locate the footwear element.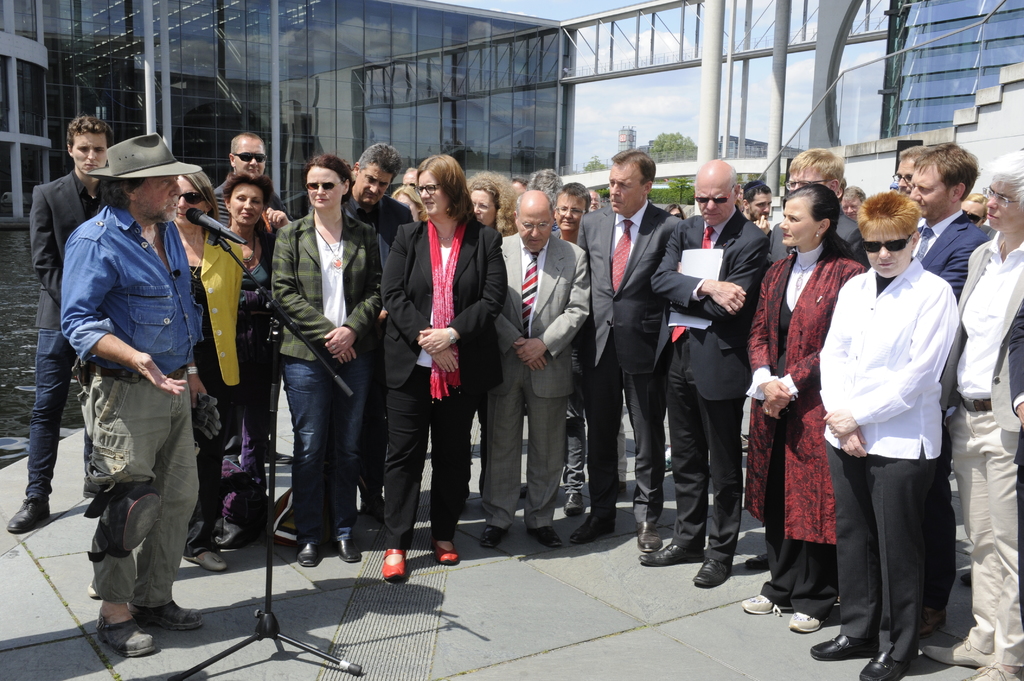
Element bbox: (x1=7, y1=498, x2=47, y2=529).
